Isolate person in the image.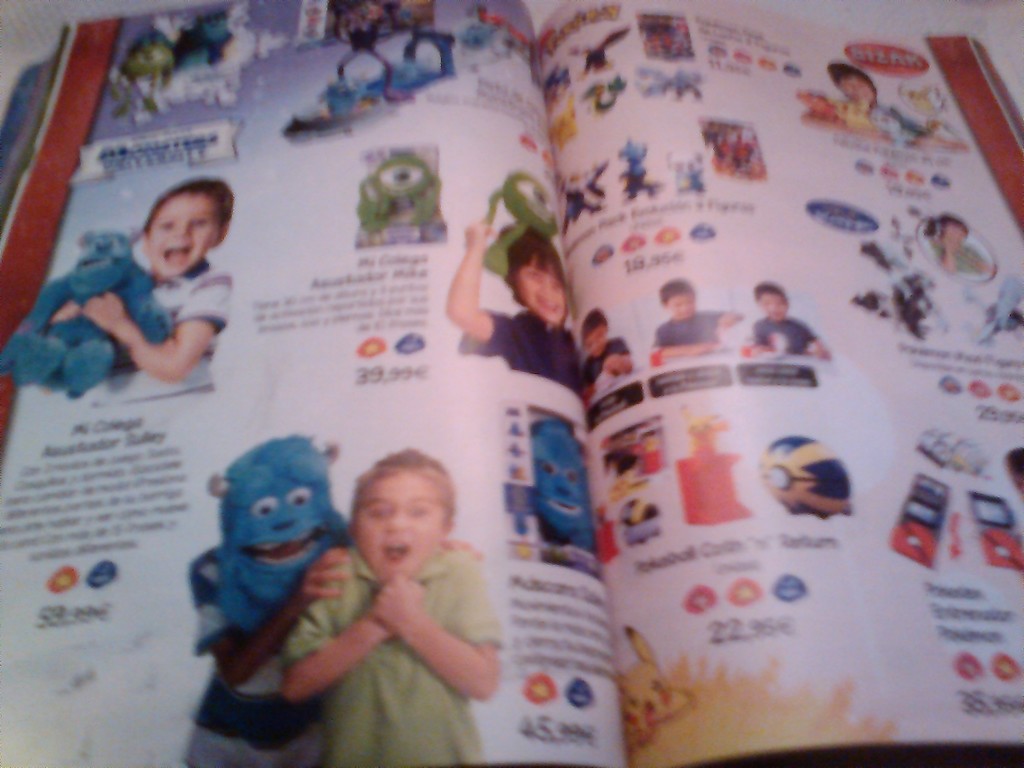
Isolated region: box(818, 59, 933, 146).
